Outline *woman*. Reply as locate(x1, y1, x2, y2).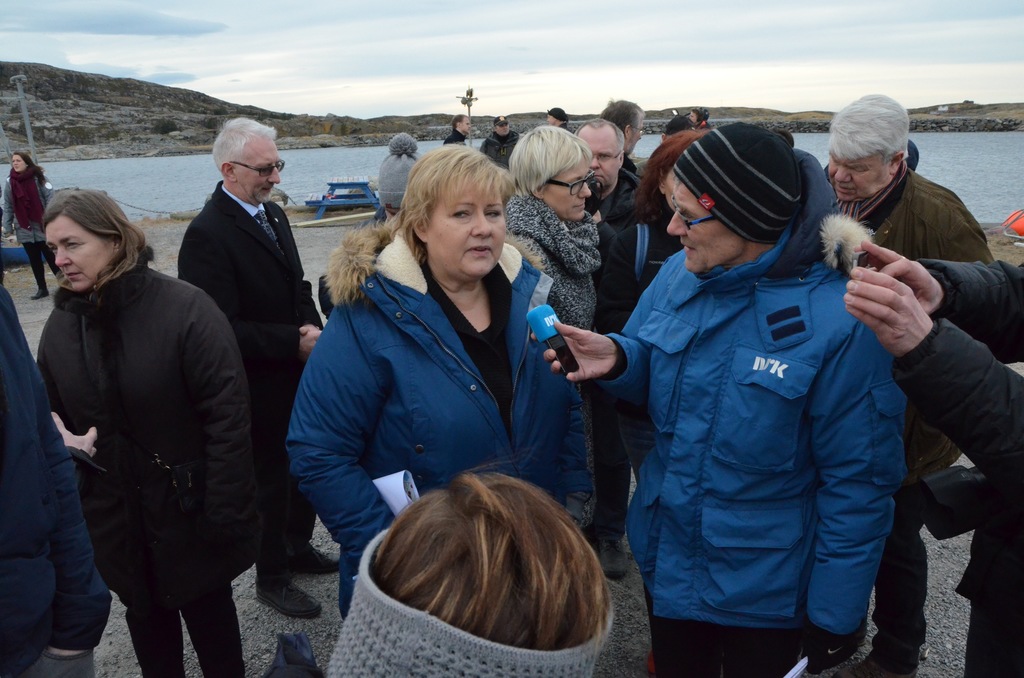
locate(19, 173, 246, 674).
